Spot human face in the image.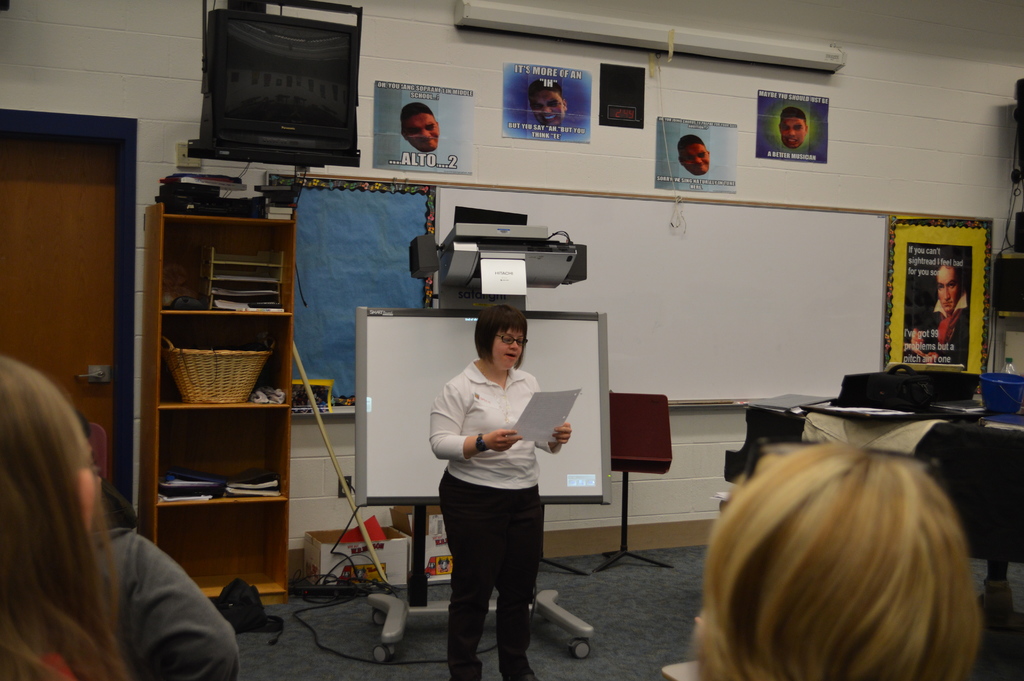
human face found at pyautogui.locateOnScreen(781, 117, 806, 150).
